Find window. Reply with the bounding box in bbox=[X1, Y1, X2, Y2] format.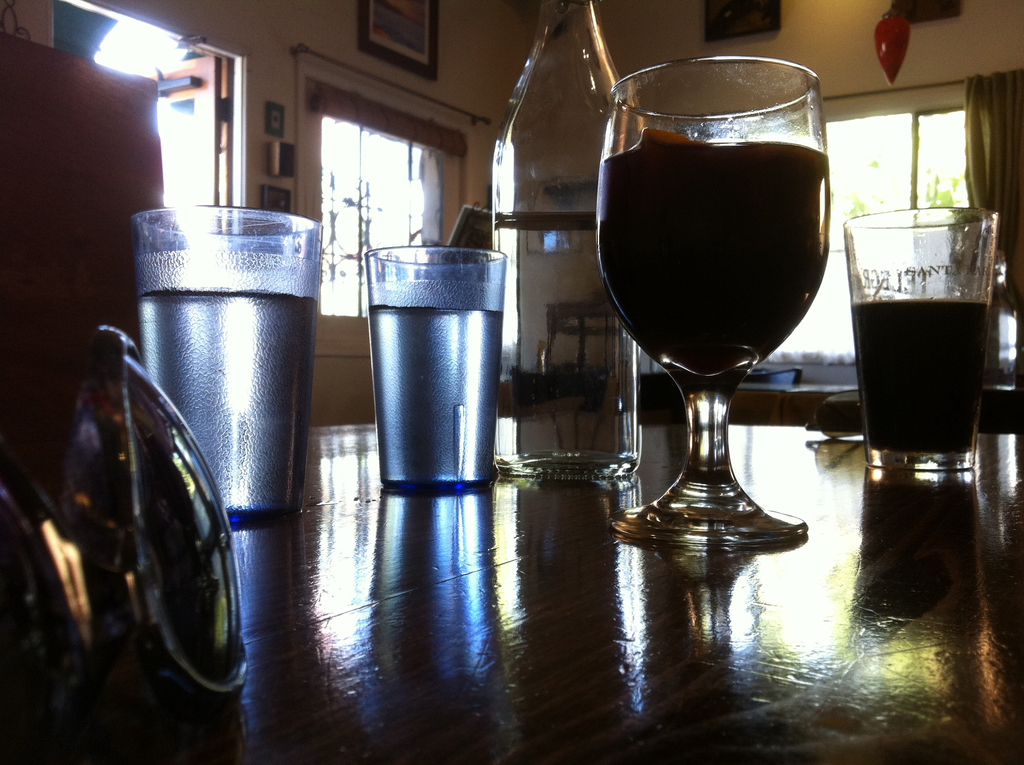
bbox=[326, 127, 445, 319].
